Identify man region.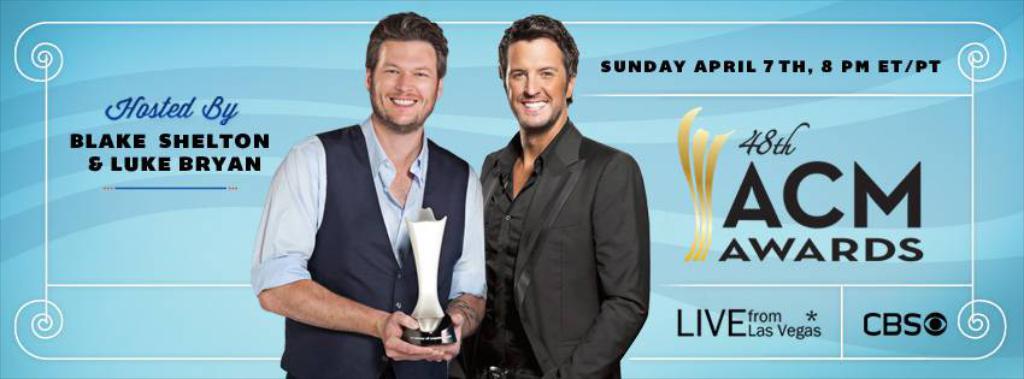
Region: (left=259, top=22, right=490, bottom=374).
